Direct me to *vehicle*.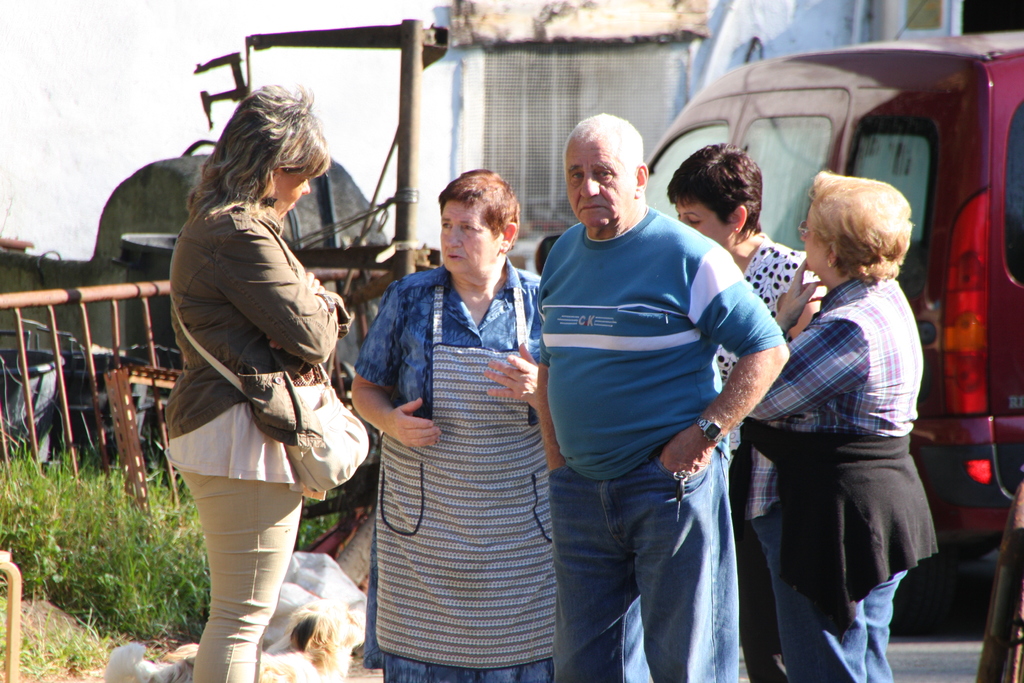
Direction: (x1=532, y1=30, x2=1023, y2=564).
